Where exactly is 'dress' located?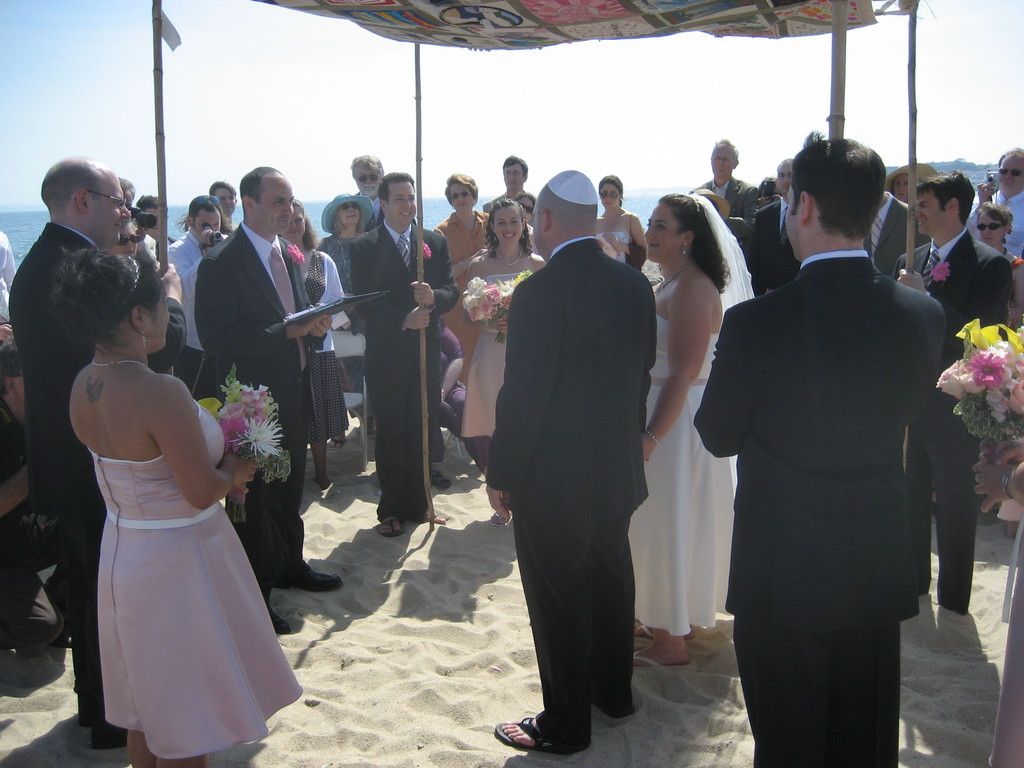
Its bounding box is <box>627,314,738,634</box>.
